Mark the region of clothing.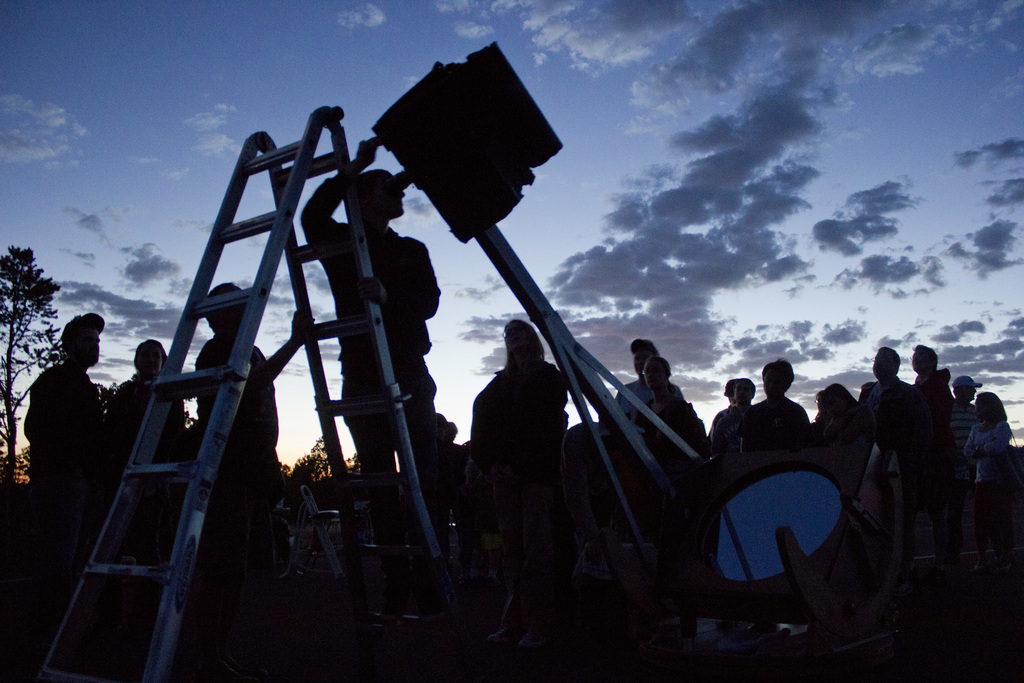
Region: rect(870, 419, 915, 550).
